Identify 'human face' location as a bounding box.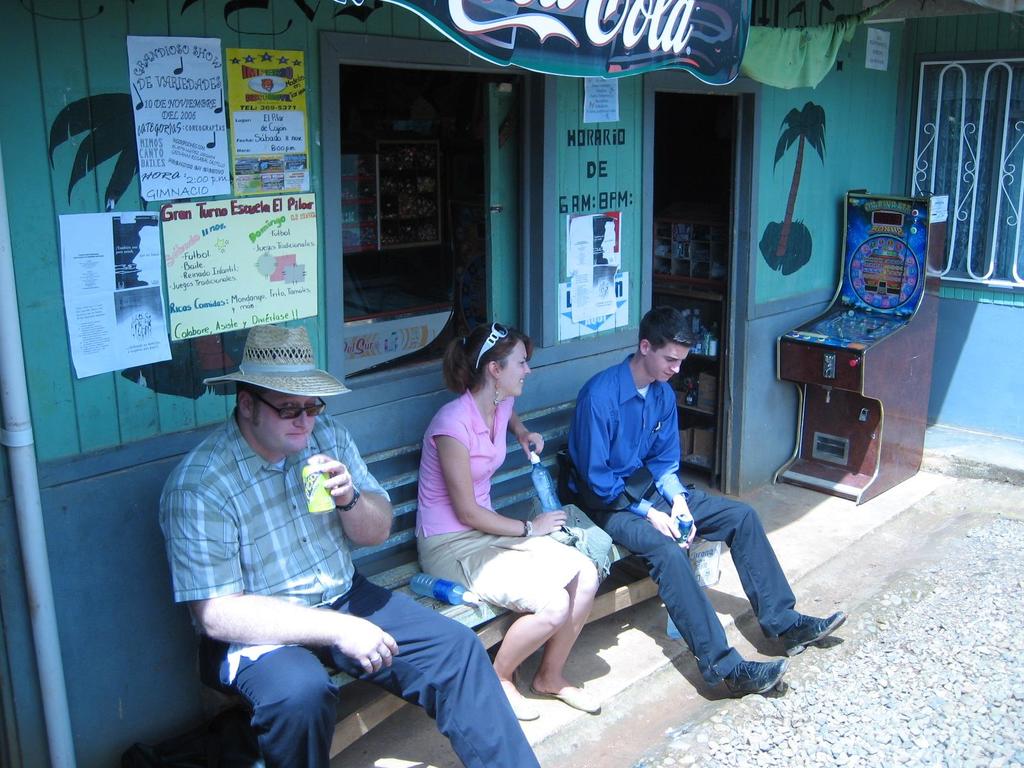
detection(251, 394, 314, 452).
